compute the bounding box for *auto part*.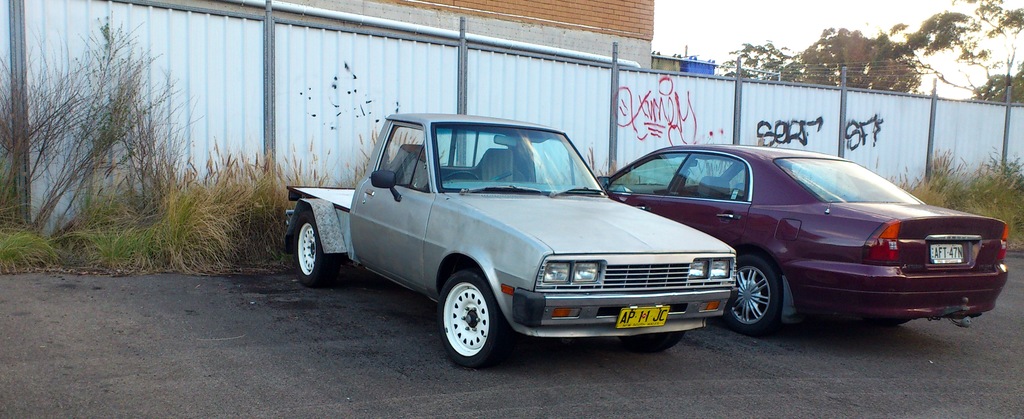
[left=431, top=265, right=509, bottom=368].
